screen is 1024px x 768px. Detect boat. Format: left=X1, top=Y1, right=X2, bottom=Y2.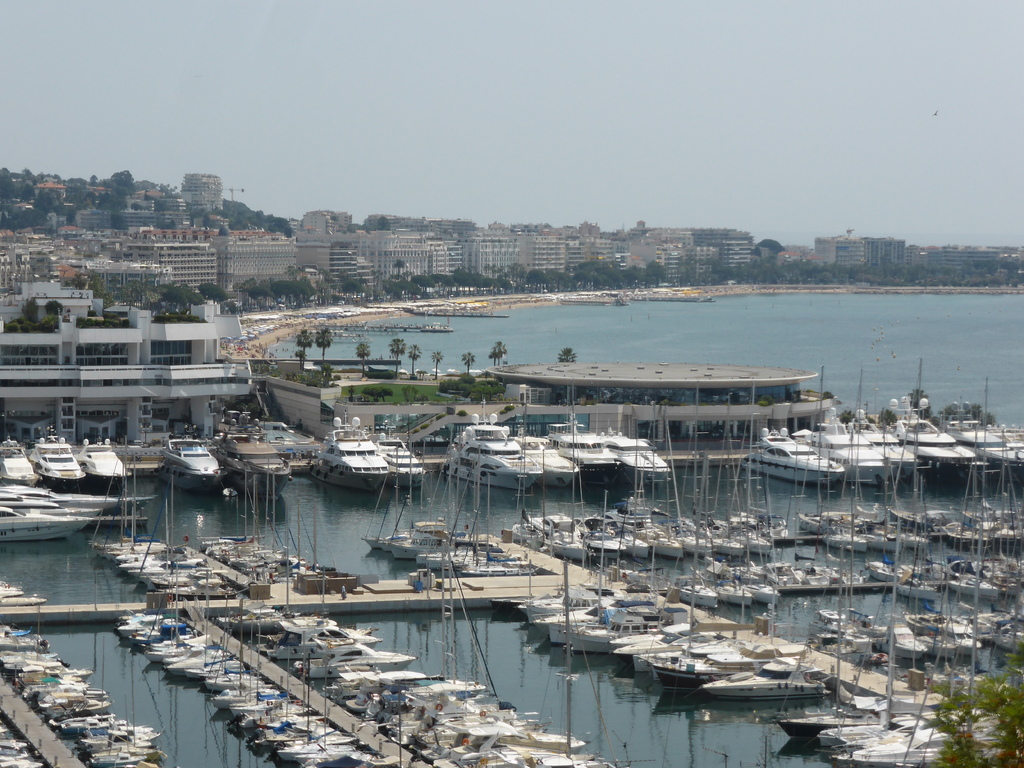
left=440, top=413, right=543, bottom=494.
